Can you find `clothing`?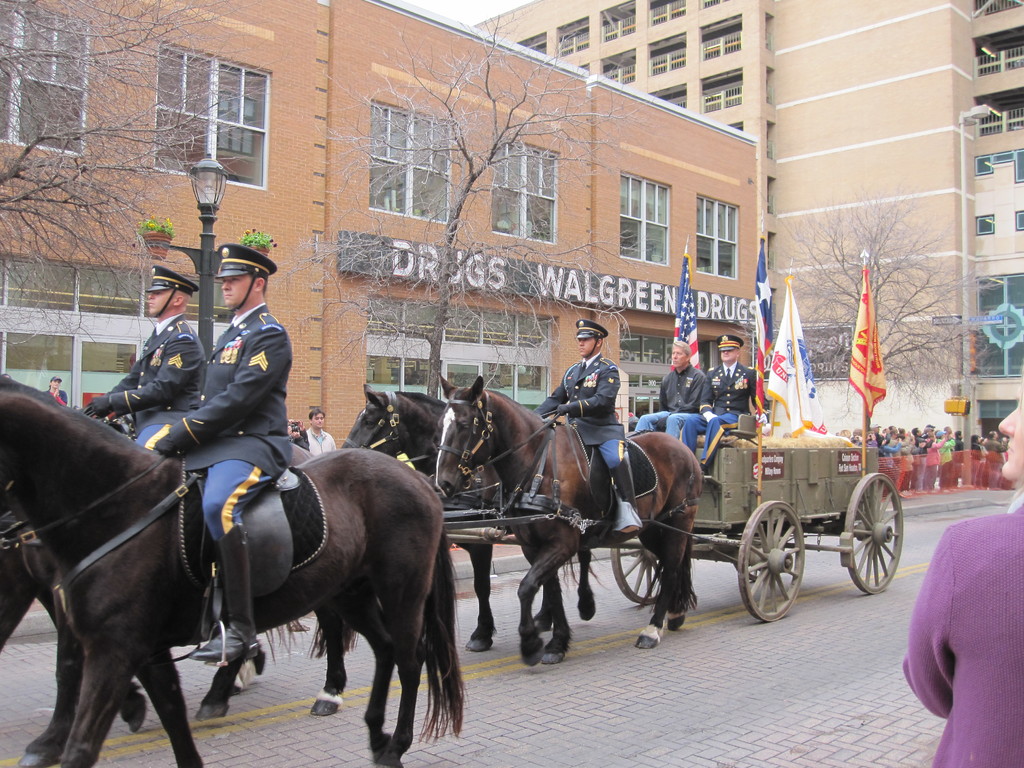
Yes, bounding box: l=635, t=368, r=703, b=433.
